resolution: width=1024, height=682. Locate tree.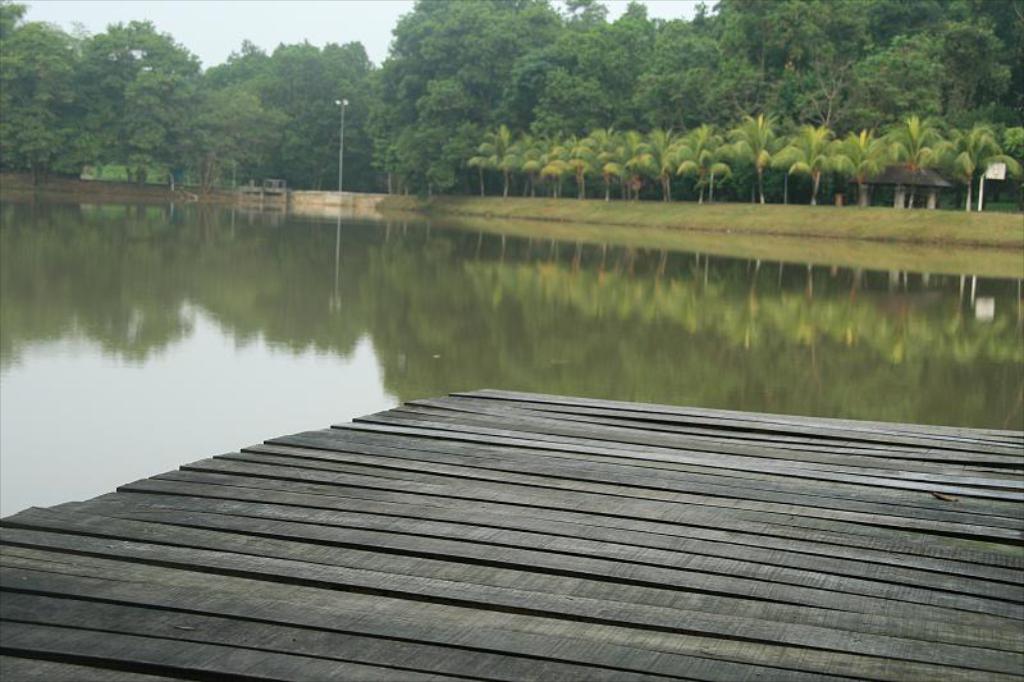
837,8,951,147.
